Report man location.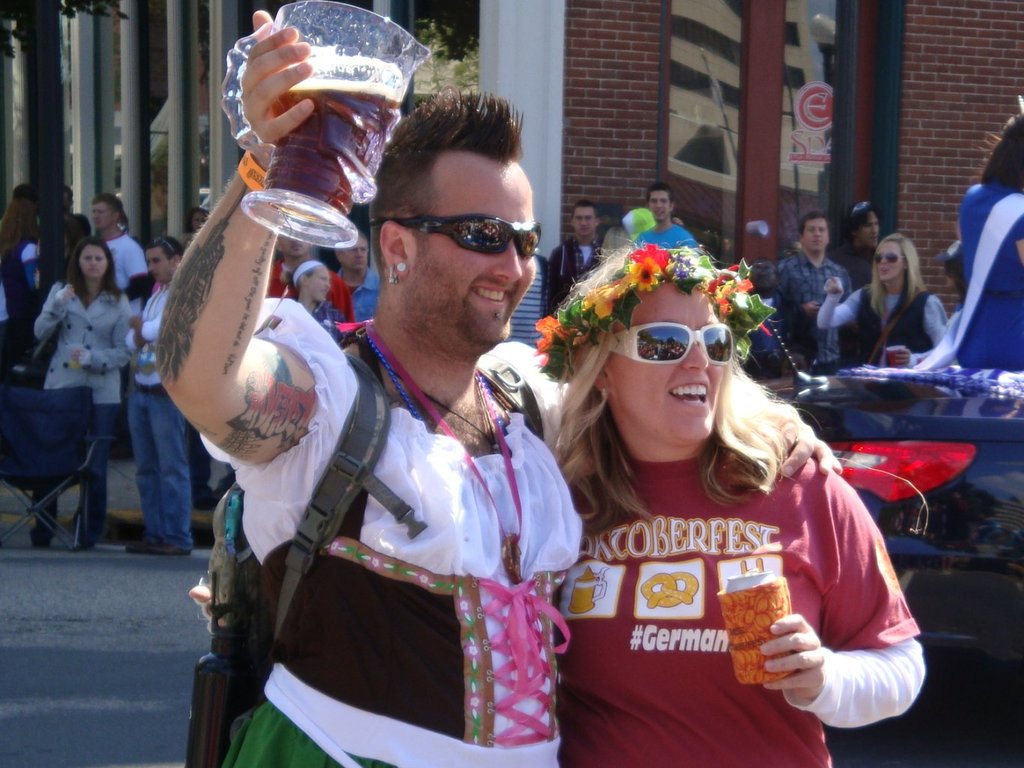
Report: pyautogui.locateOnScreen(776, 210, 848, 373).
